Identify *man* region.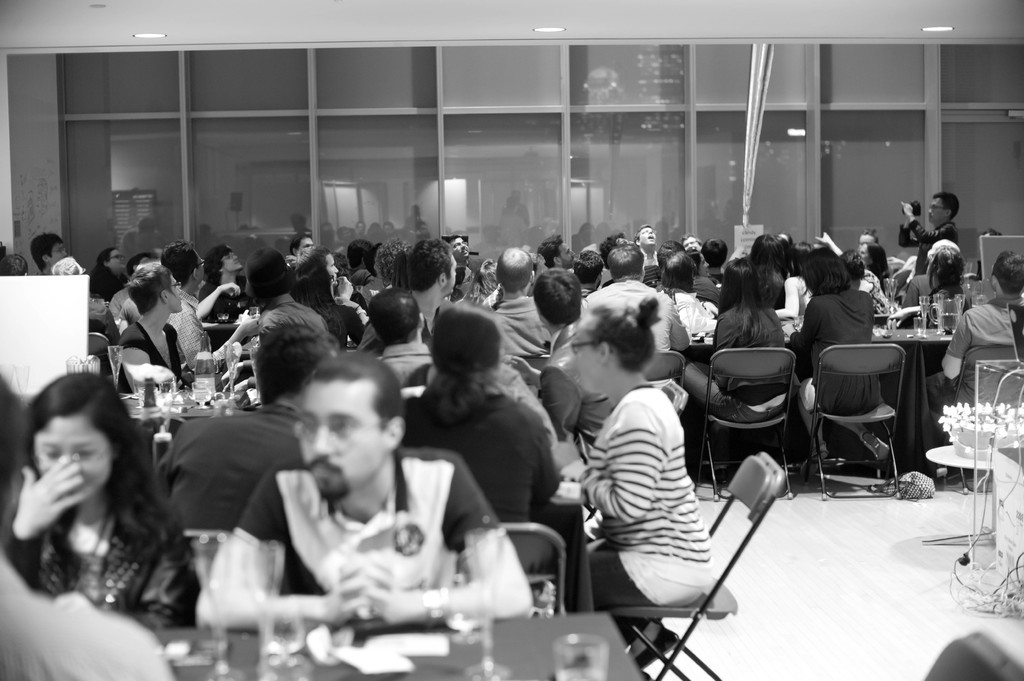
Region: {"x1": 164, "y1": 237, "x2": 261, "y2": 374}.
